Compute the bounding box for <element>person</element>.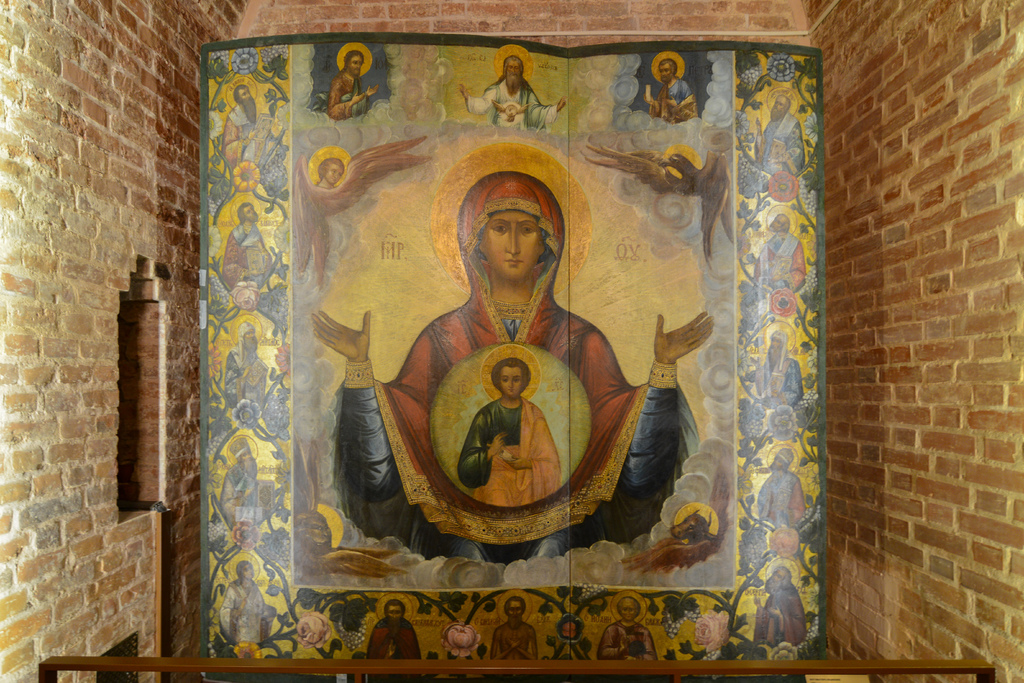
598,597,657,661.
